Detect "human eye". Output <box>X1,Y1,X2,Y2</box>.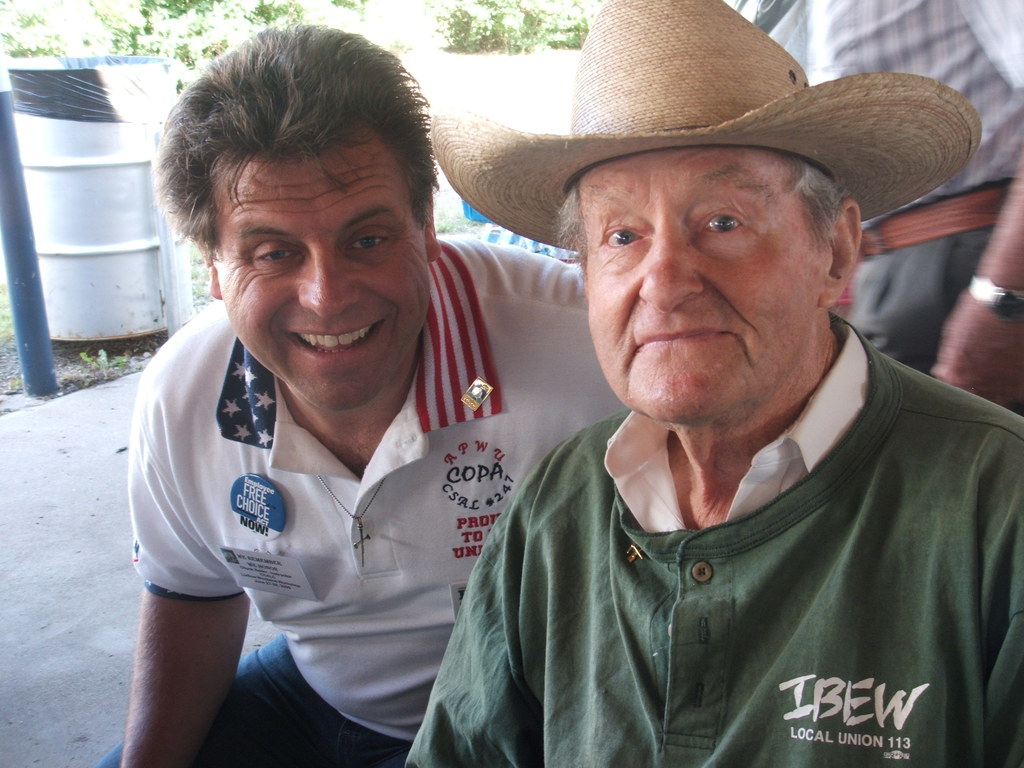
<box>244,241,305,274</box>.
